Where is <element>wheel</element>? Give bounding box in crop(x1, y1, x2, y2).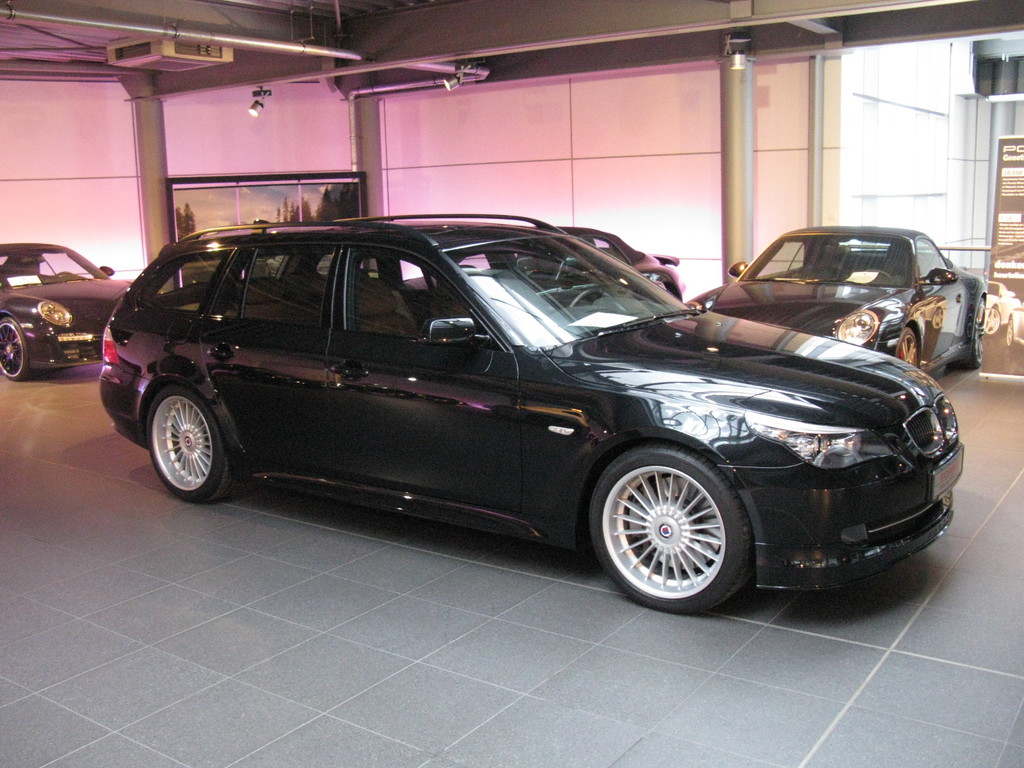
crop(564, 287, 607, 308).
